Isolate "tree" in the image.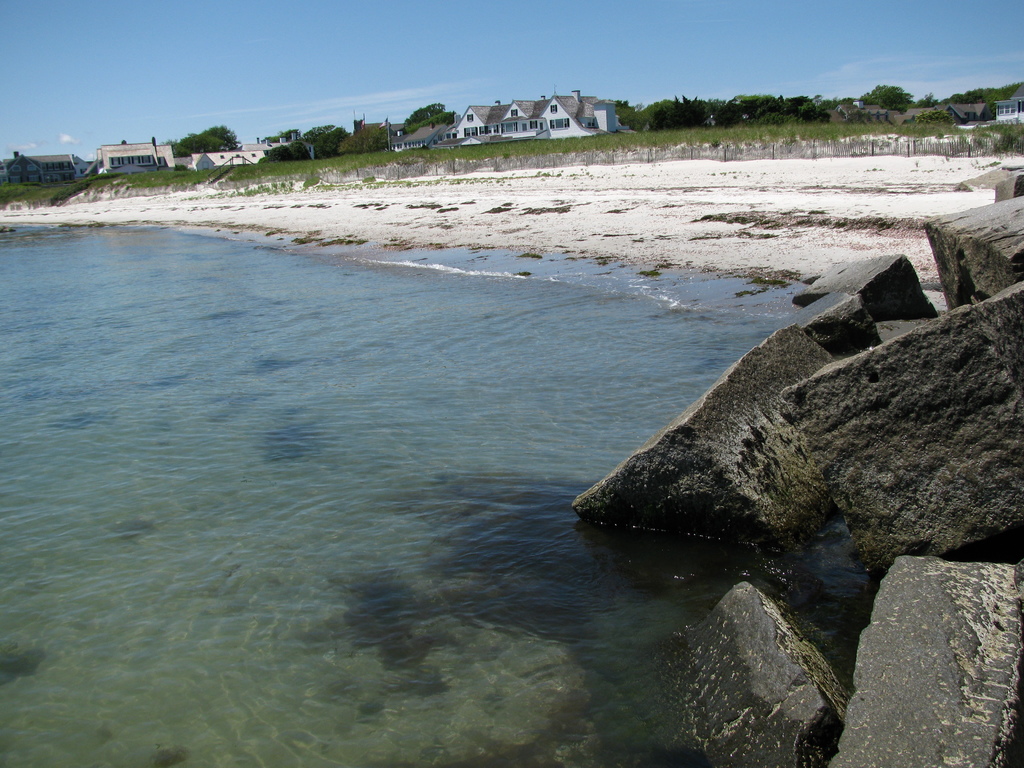
Isolated region: select_region(406, 111, 458, 132).
